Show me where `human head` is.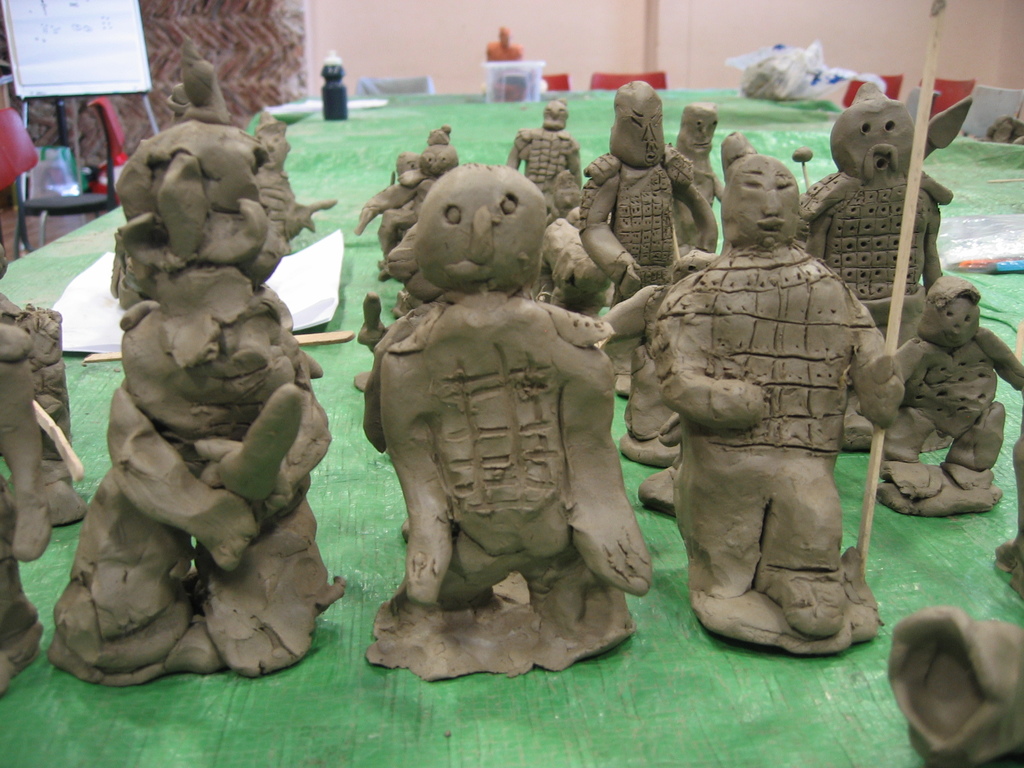
`human head` is at left=721, top=151, right=800, bottom=252.
